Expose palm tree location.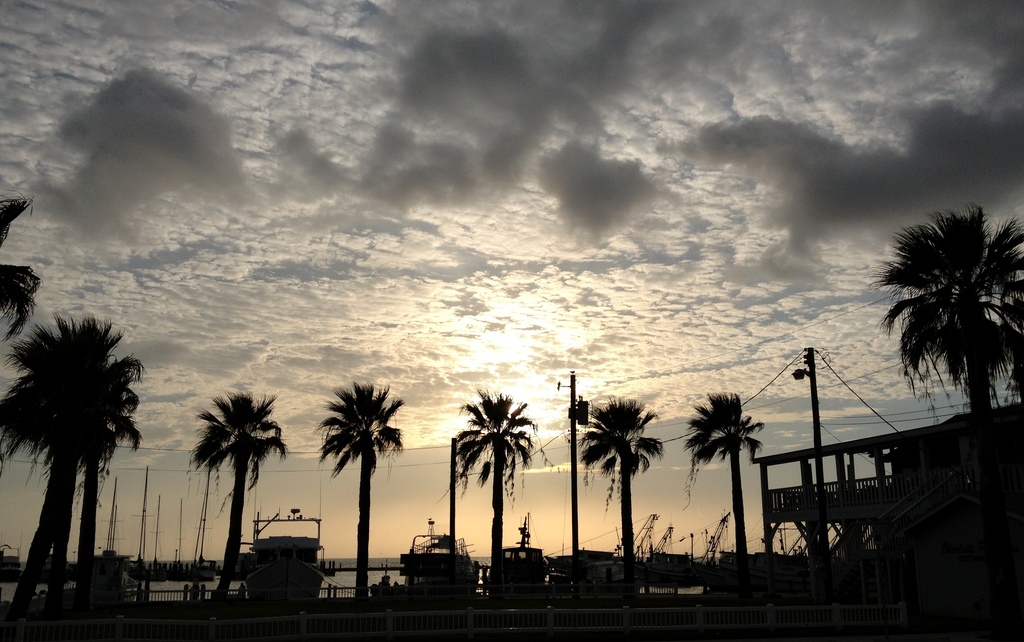
Exposed at box=[76, 358, 136, 591].
